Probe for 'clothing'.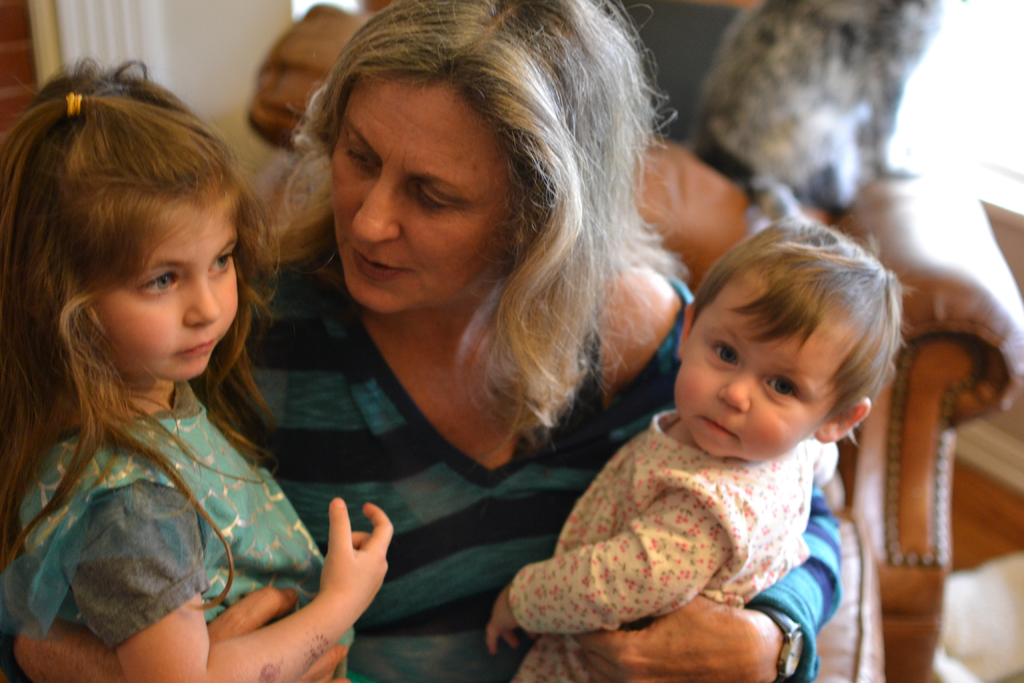
Probe result: bbox(0, 407, 312, 643).
